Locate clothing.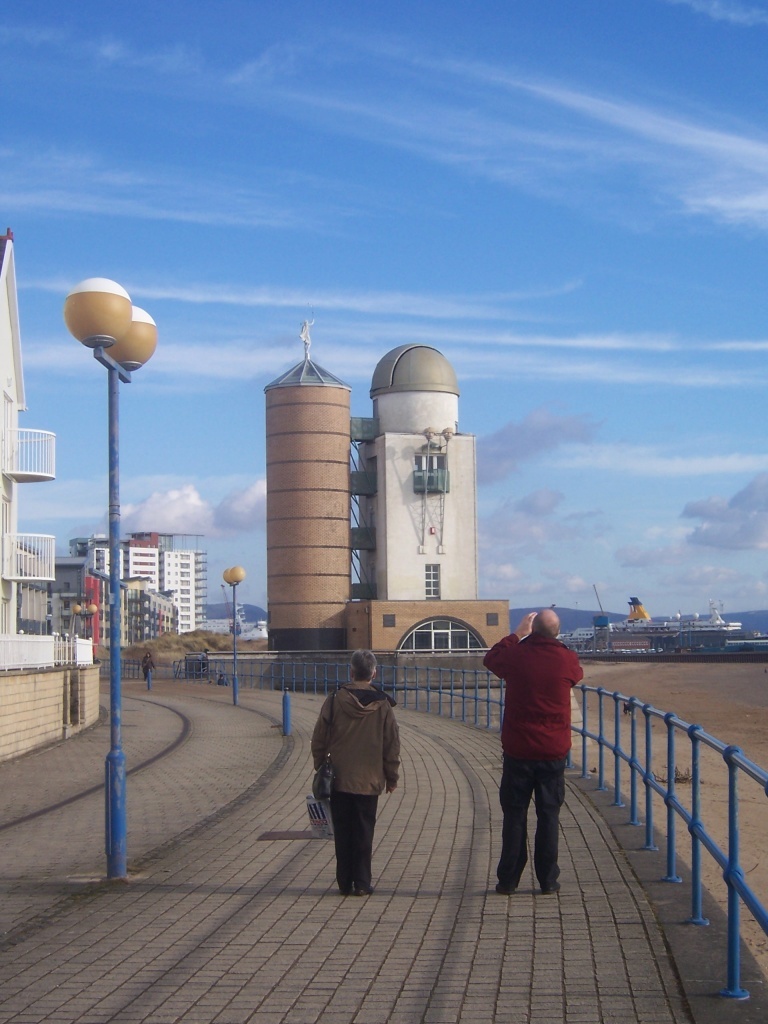
Bounding box: box(489, 596, 593, 876).
